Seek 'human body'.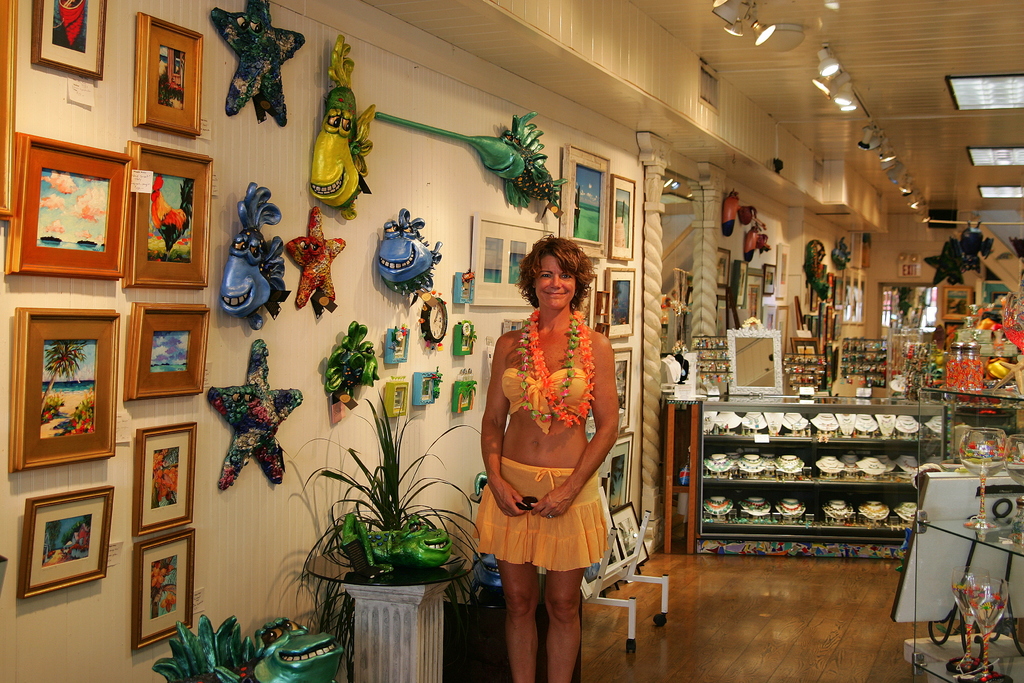
477,243,637,677.
